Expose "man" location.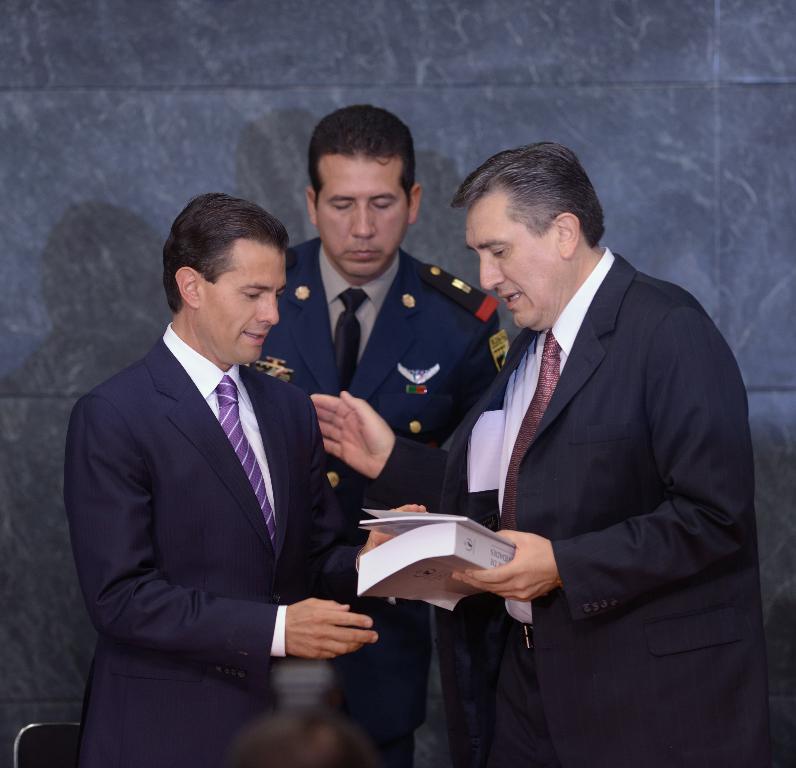
Exposed at 61 192 359 767.
